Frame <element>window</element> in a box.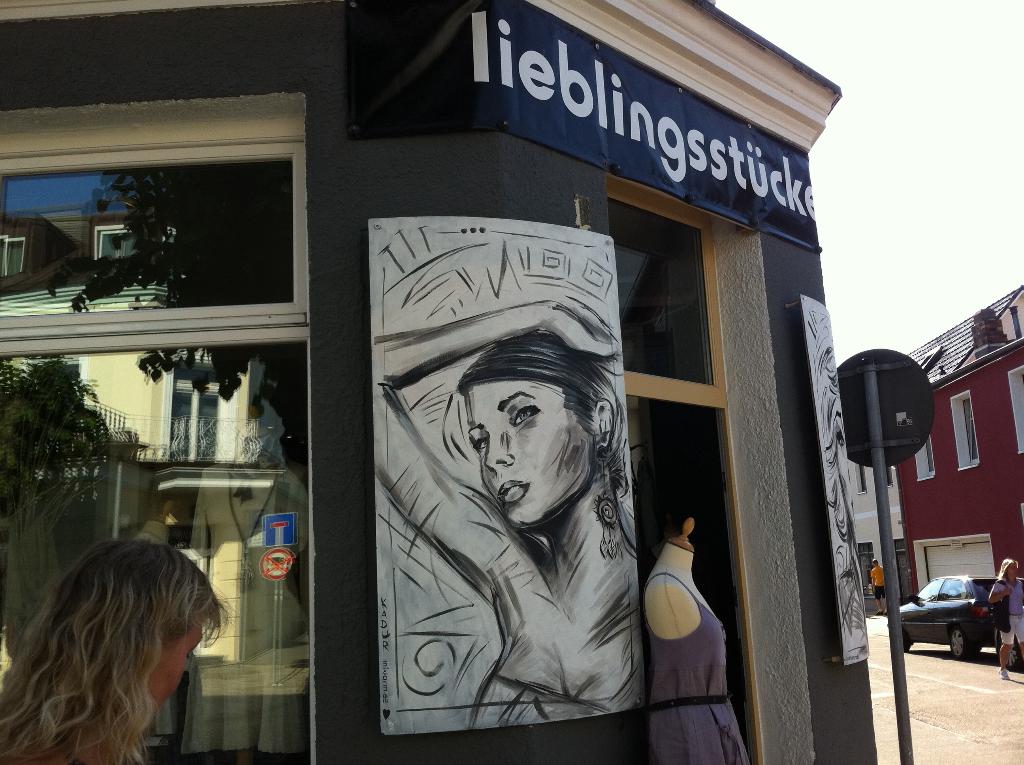
pyautogui.locateOnScreen(886, 466, 894, 487).
